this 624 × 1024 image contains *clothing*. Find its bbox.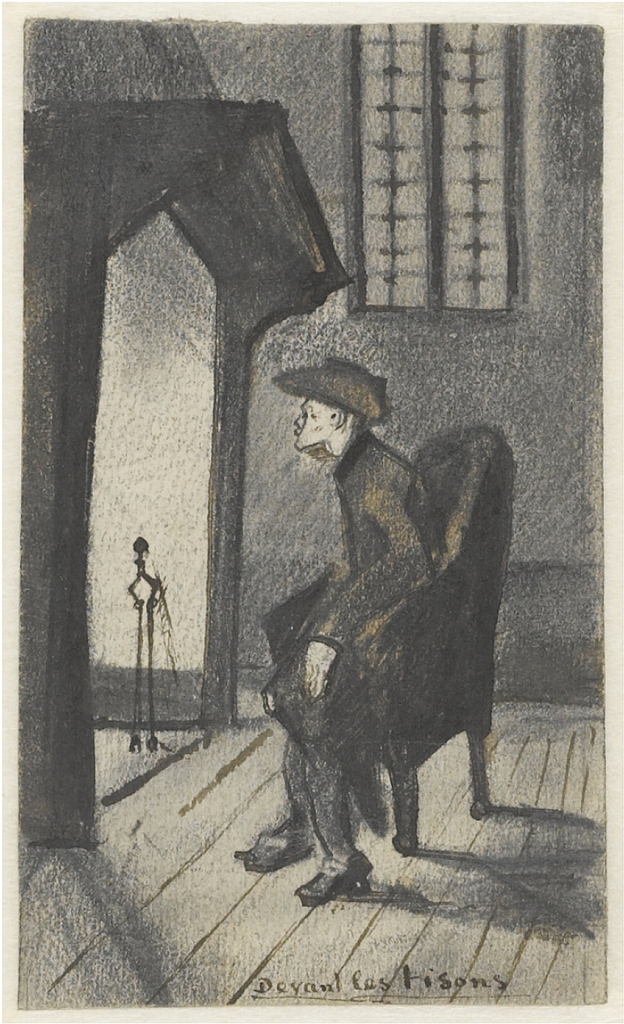
box(254, 370, 509, 849).
